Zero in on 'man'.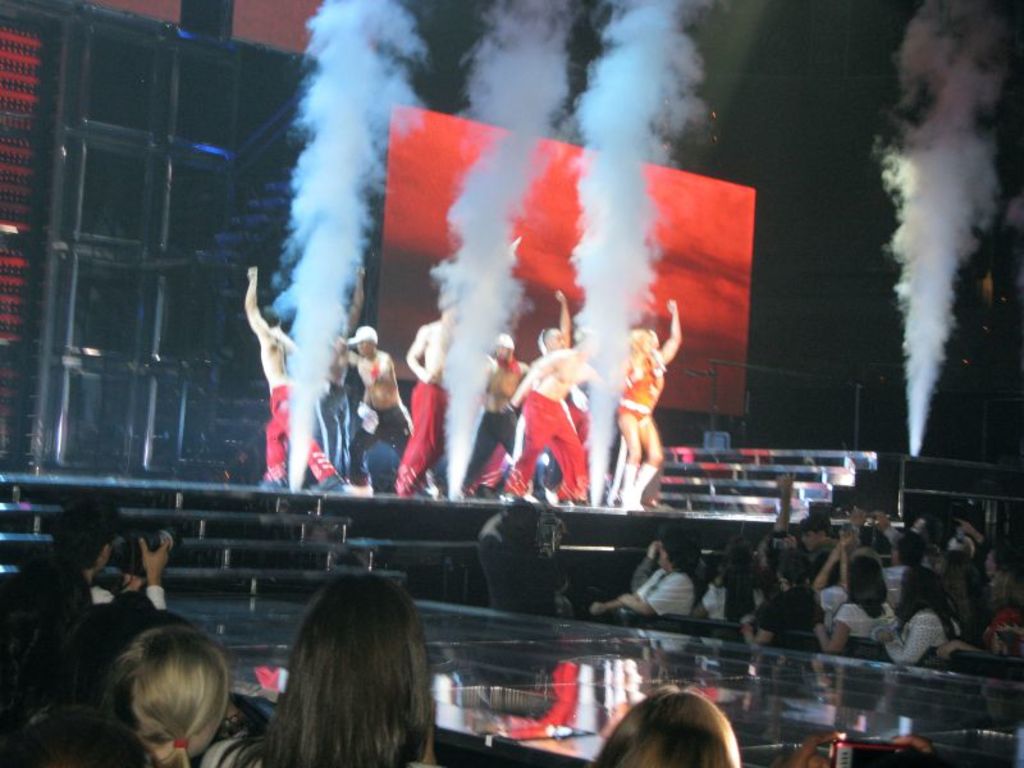
Zeroed in: 340/320/439/485.
